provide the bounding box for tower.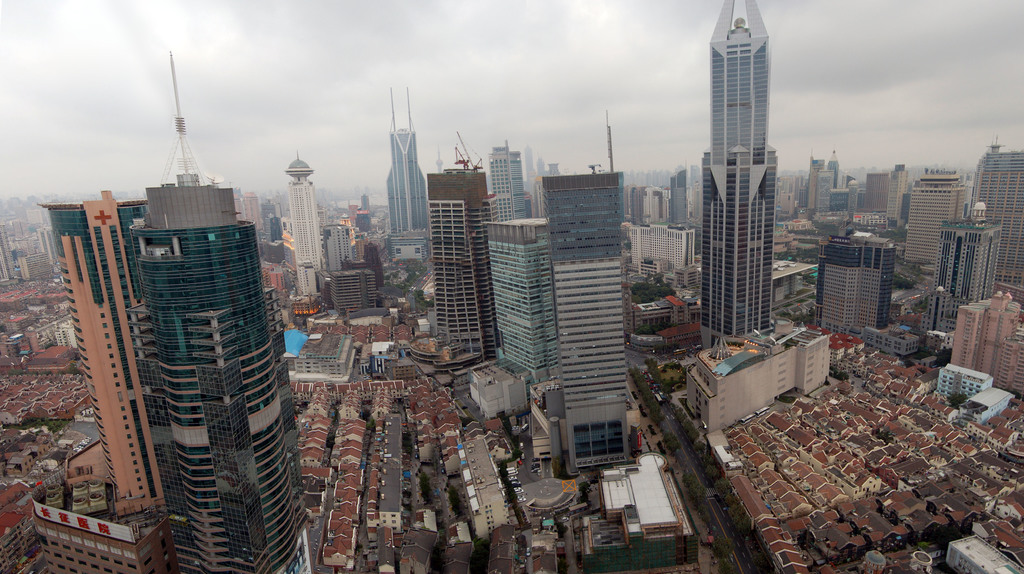
915/194/996/341.
